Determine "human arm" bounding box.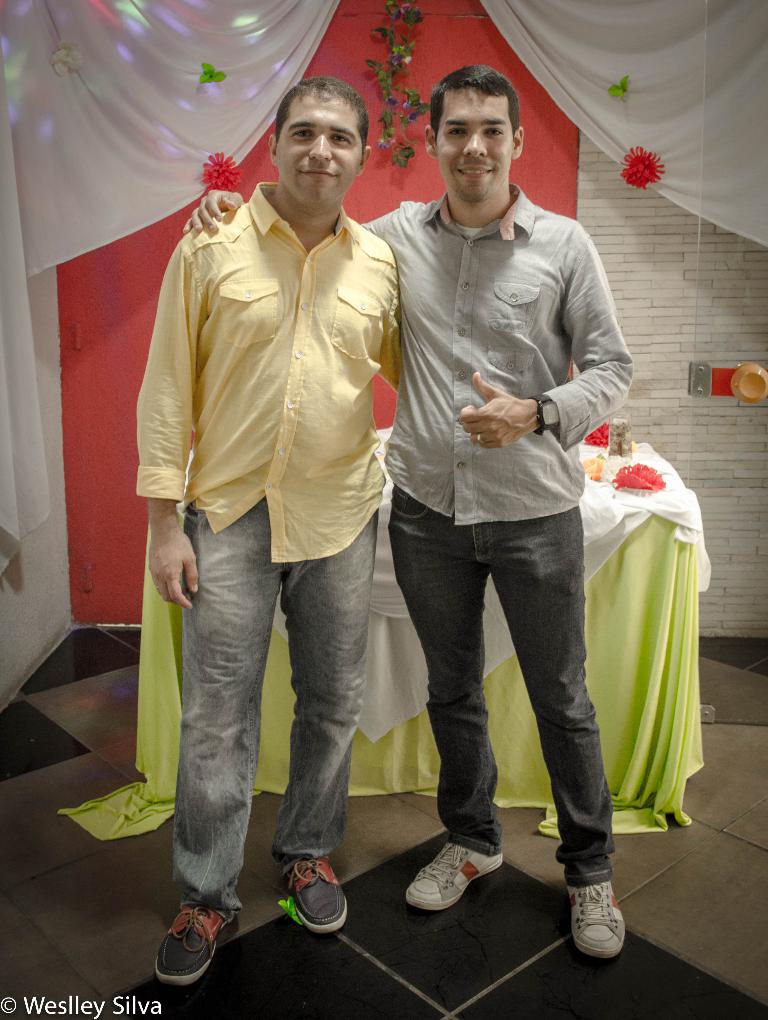
Determined: {"left": 133, "top": 226, "right": 198, "bottom": 611}.
